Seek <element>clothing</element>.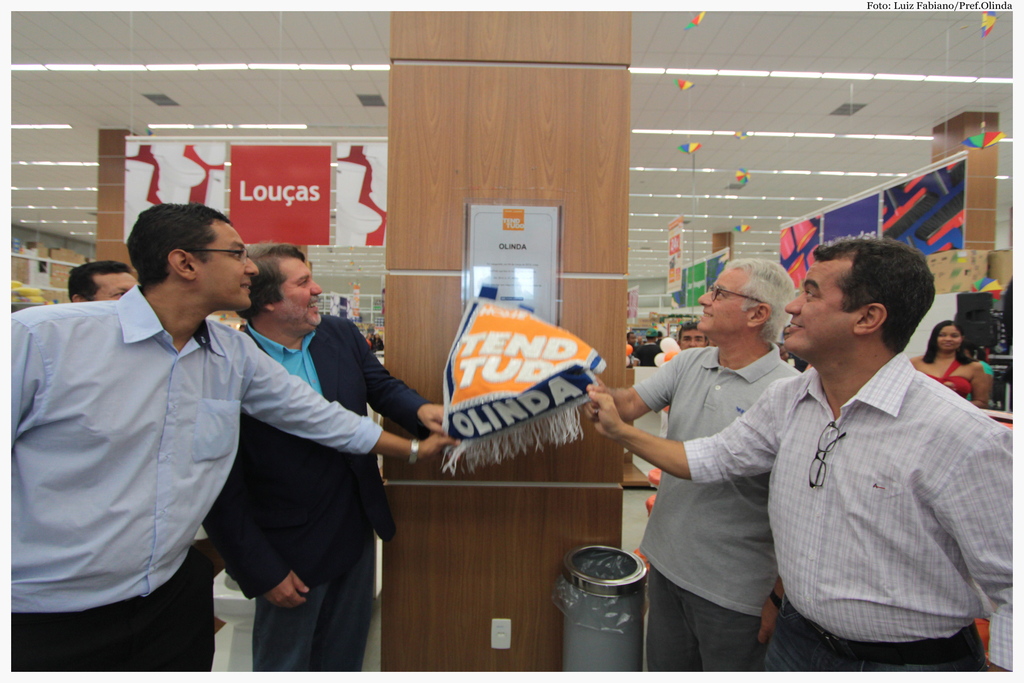
left=624, top=343, right=803, bottom=678.
